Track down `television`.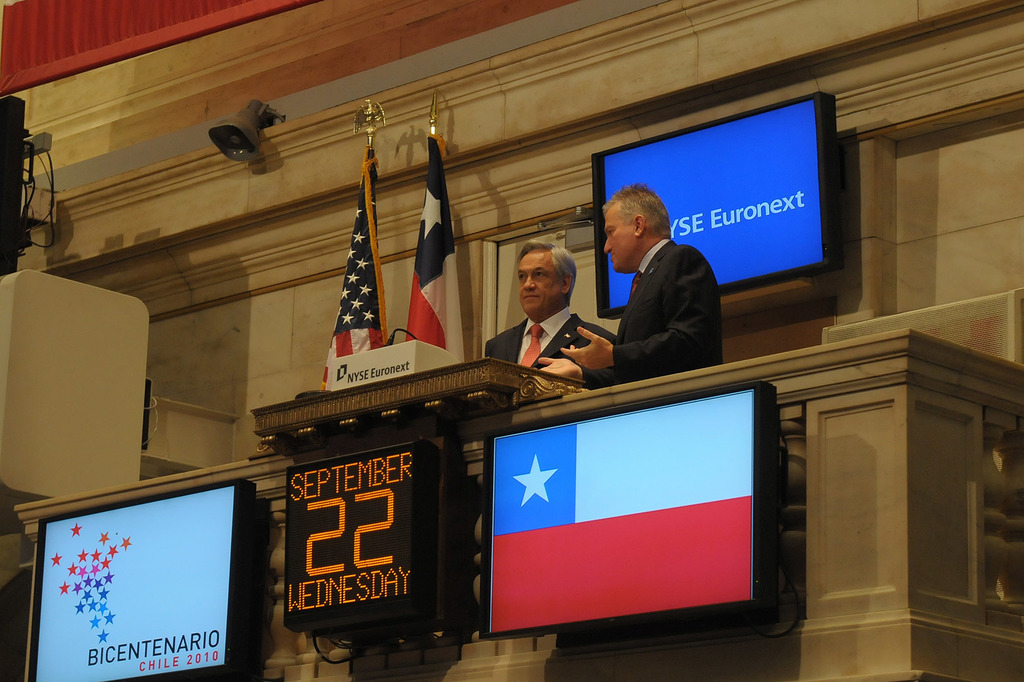
Tracked to 25, 479, 243, 679.
